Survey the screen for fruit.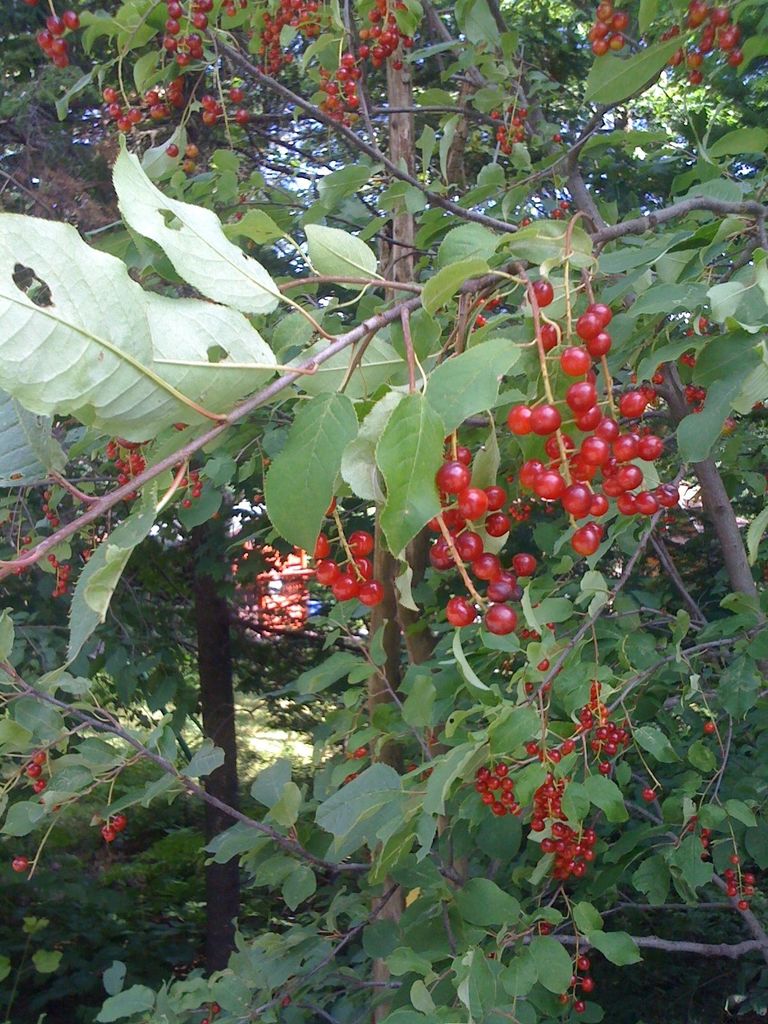
Survey found: x1=167, y1=145, x2=177, y2=157.
